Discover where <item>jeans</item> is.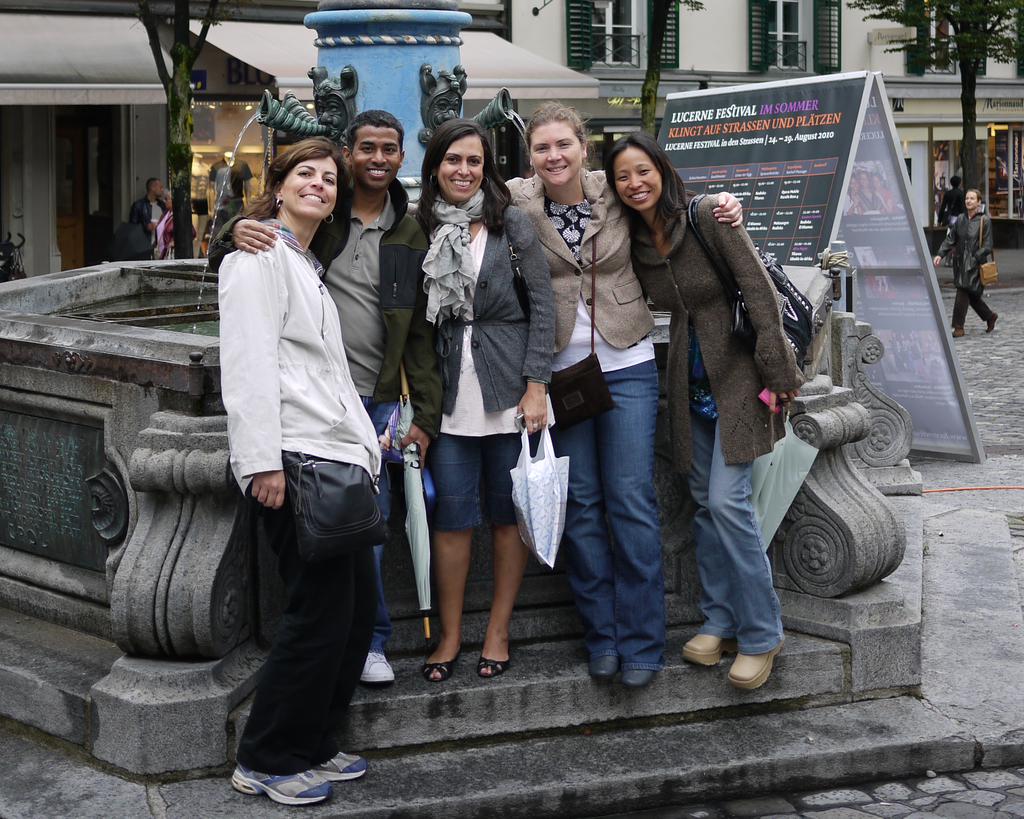
Discovered at bbox(420, 433, 526, 525).
